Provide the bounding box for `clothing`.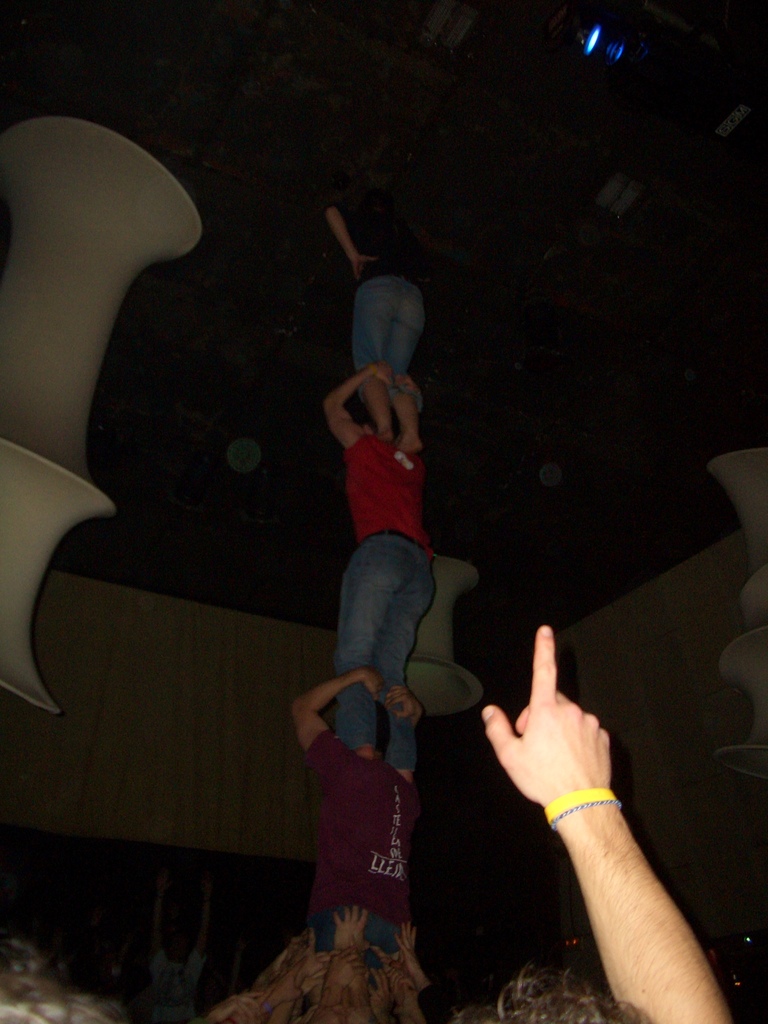
x1=303 y1=724 x2=422 y2=995.
